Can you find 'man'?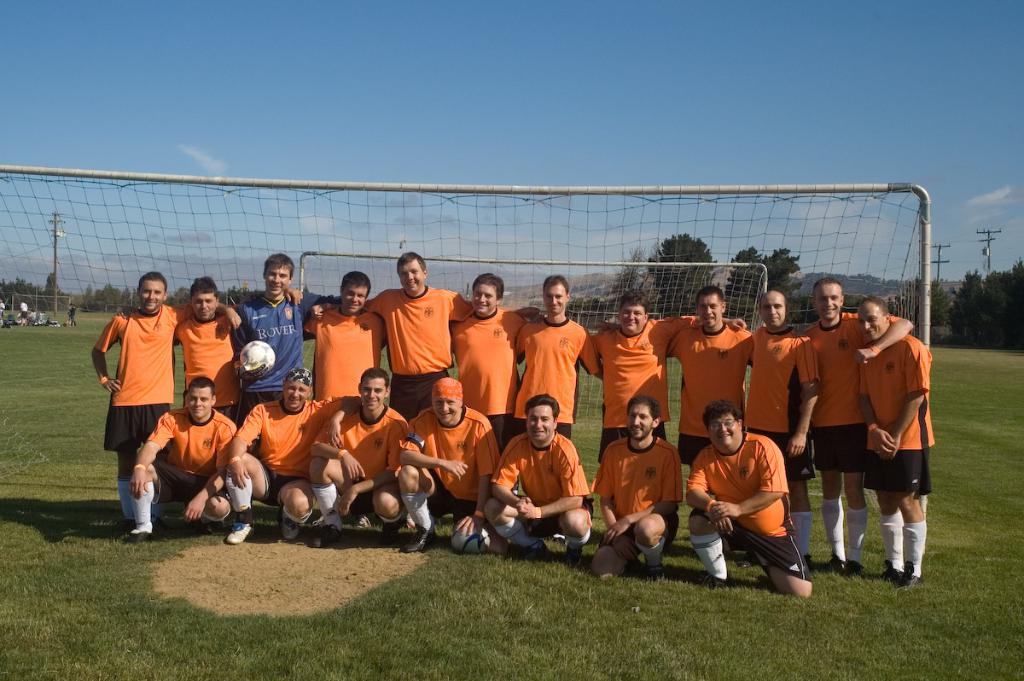
Yes, bounding box: locate(367, 253, 540, 421).
